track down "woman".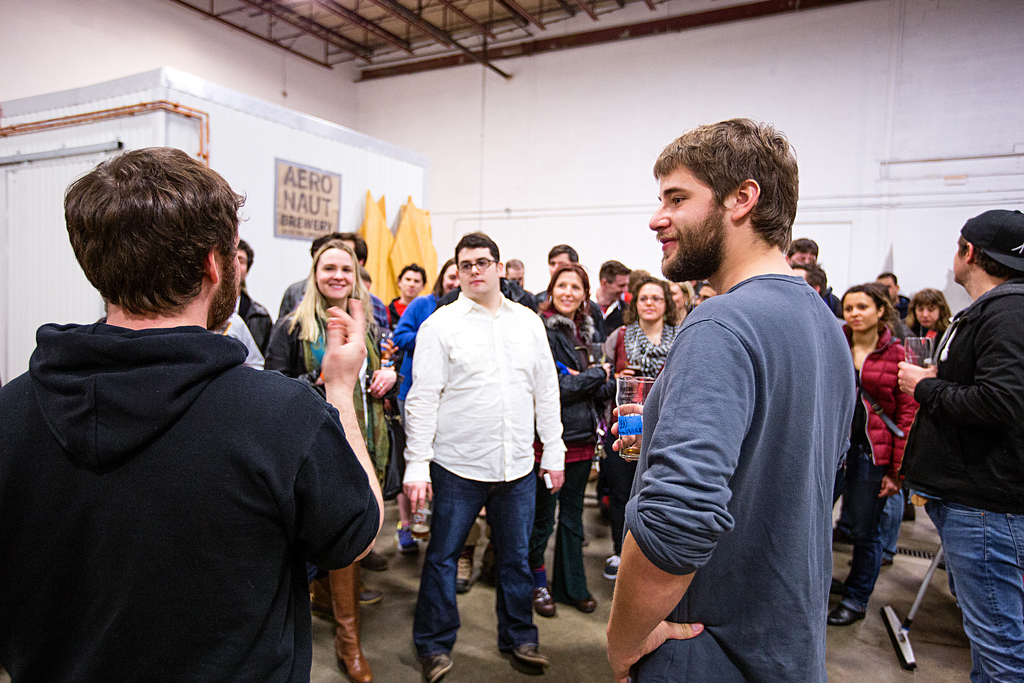
Tracked to <box>388,258,461,552</box>.
